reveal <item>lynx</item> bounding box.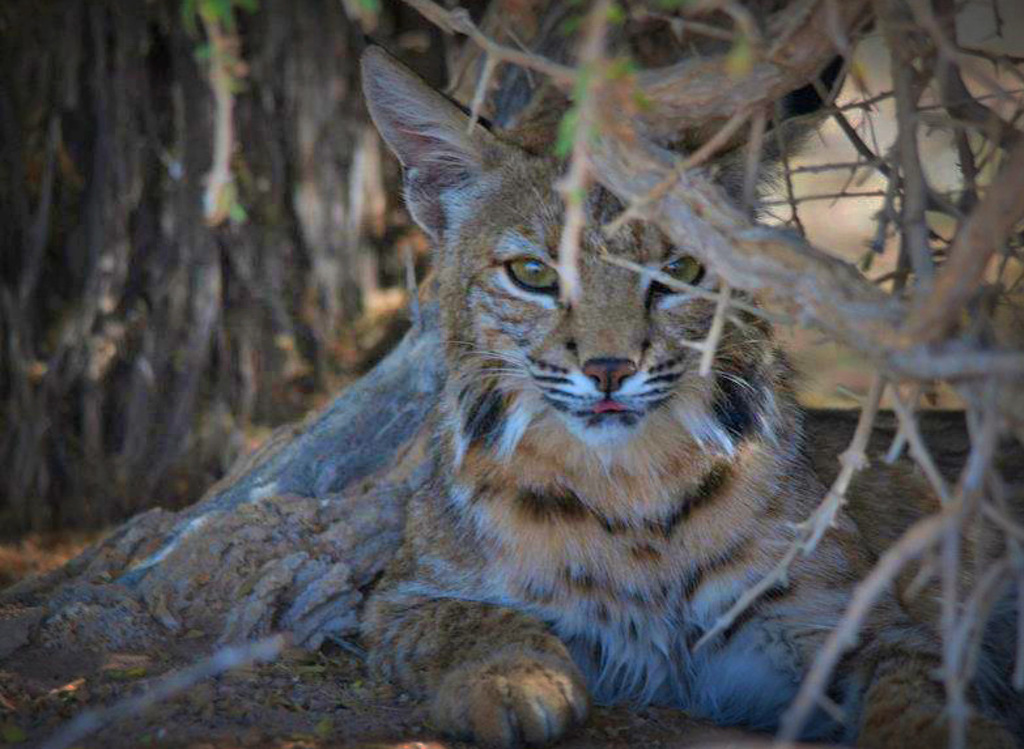
Revealed: [x1=360, y1=38, x2=1023, y2=748].
